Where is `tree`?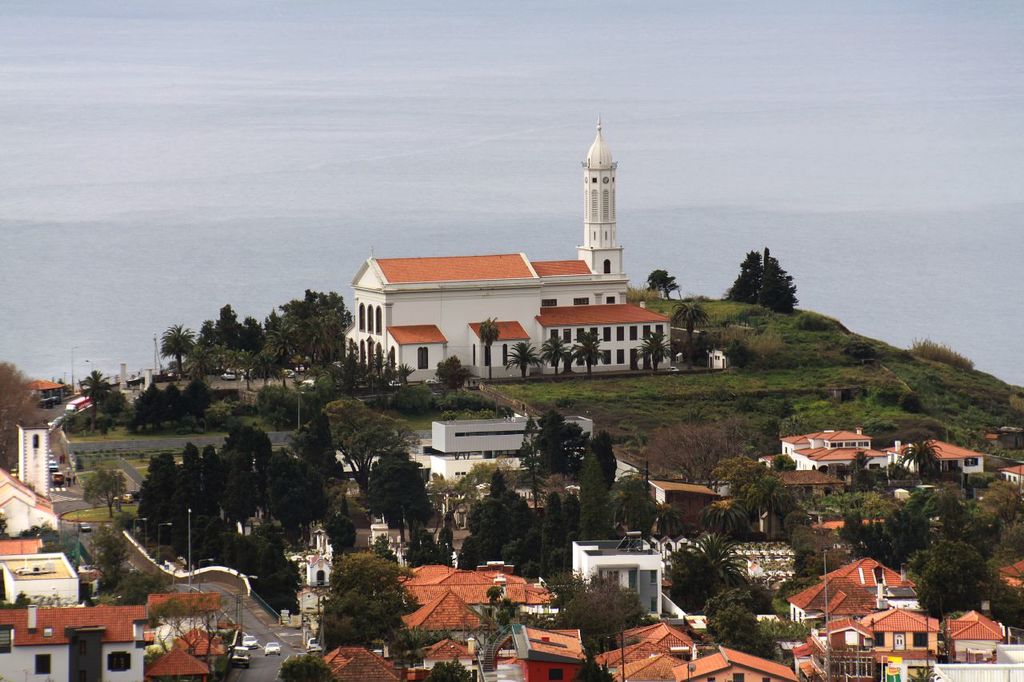
<bbox>367, 450, 432, 541</bbox>.
